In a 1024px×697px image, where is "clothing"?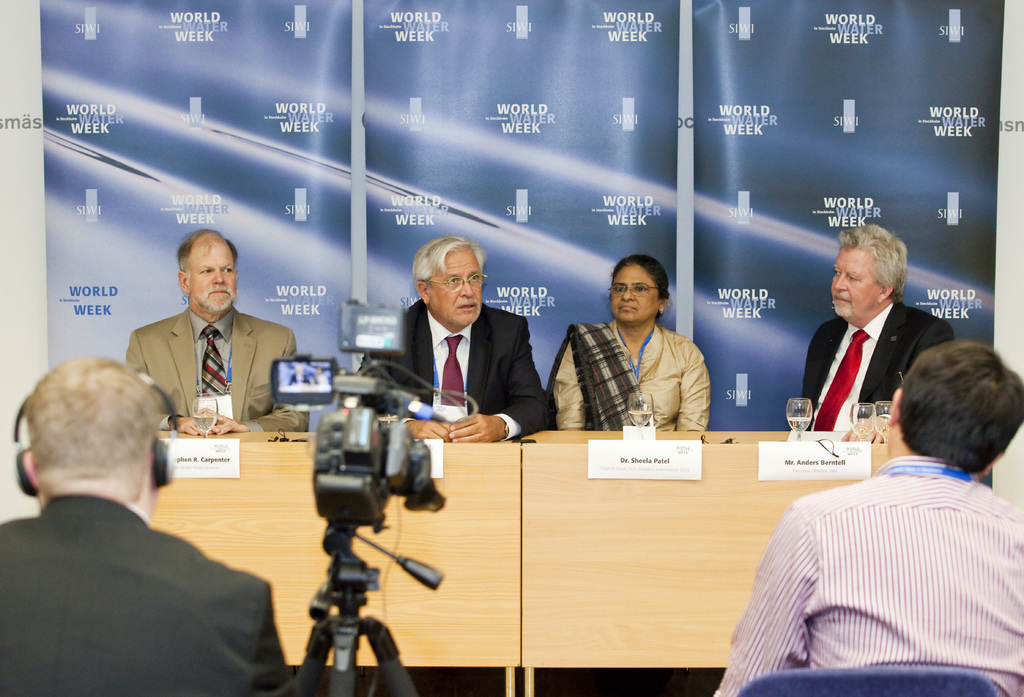
bbox(356, 296, 552, 442).
